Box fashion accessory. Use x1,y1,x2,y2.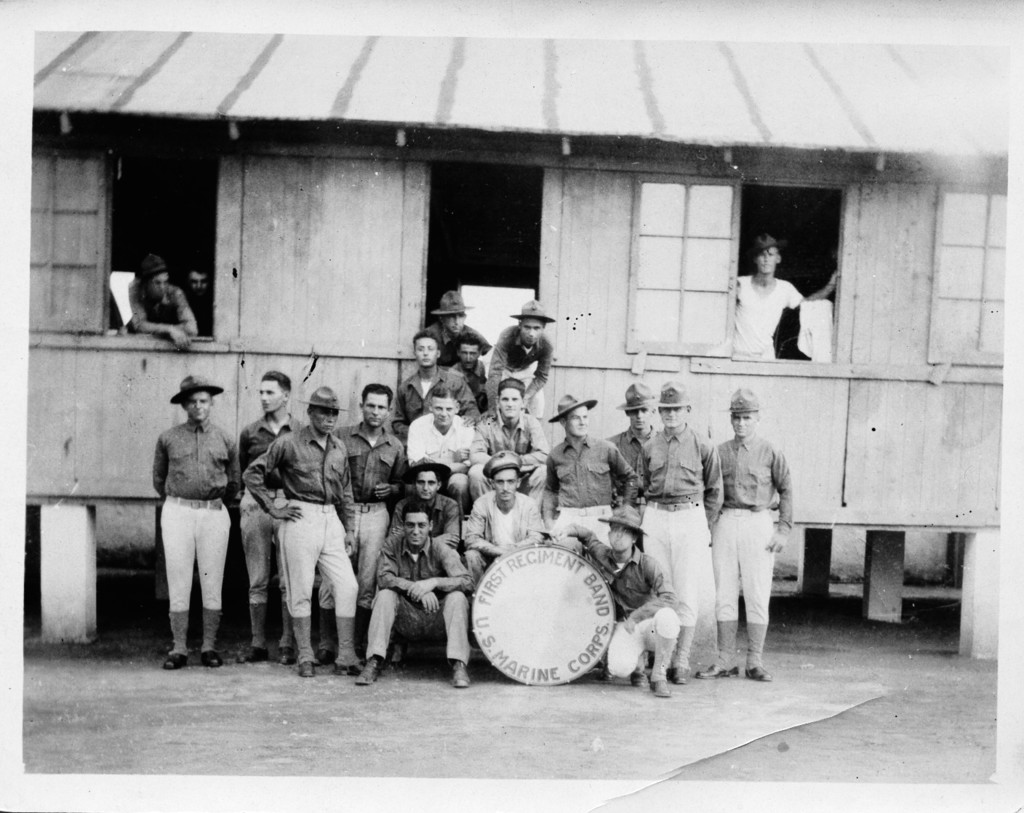
744,667,772,681.
